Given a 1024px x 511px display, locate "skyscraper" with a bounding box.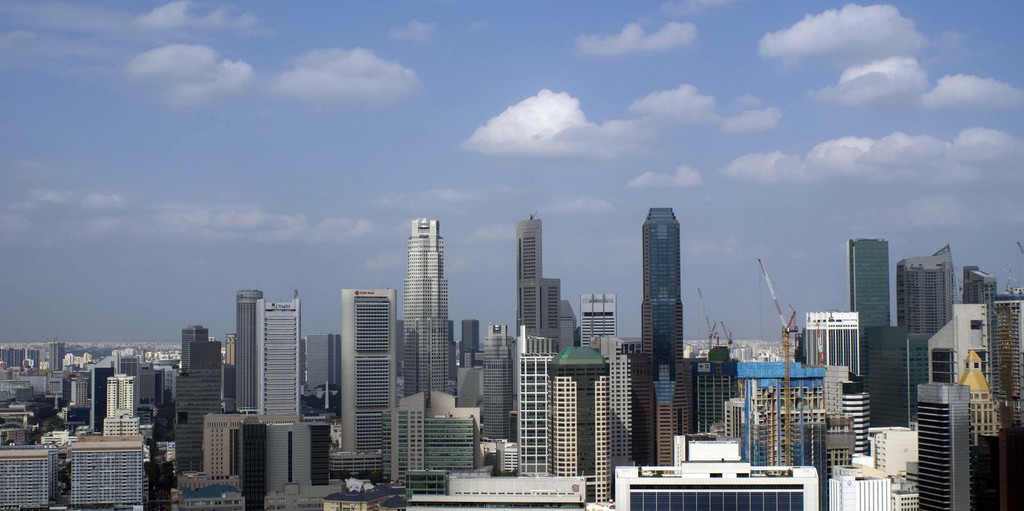
Located: x1=918, y1=381, x2=972, y2=510.
